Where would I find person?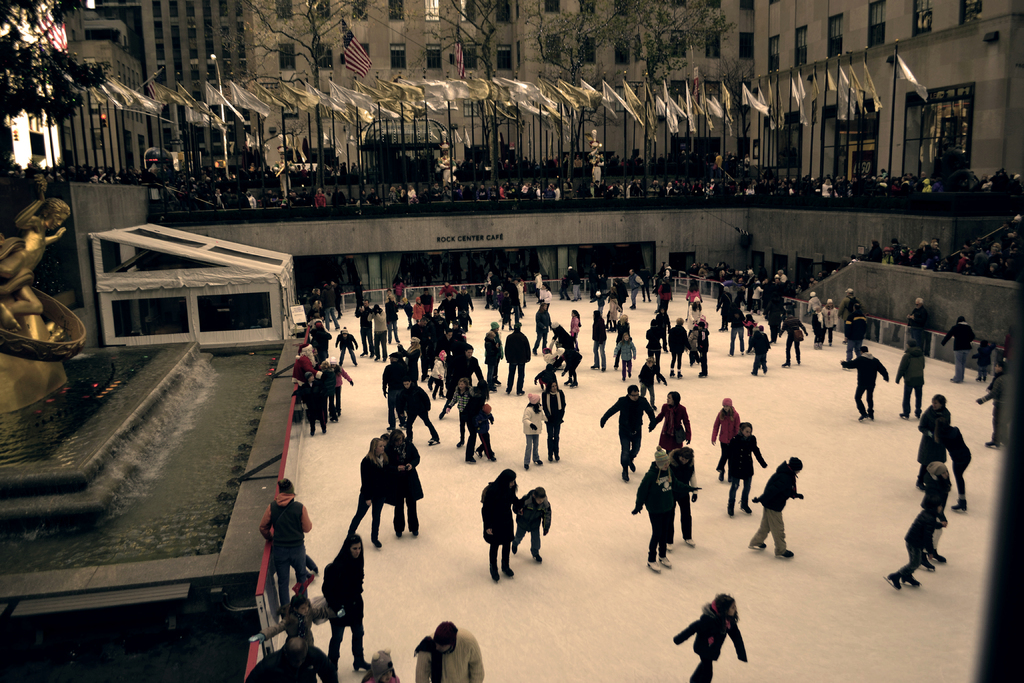
At <box>530,301,550,356</box>.
